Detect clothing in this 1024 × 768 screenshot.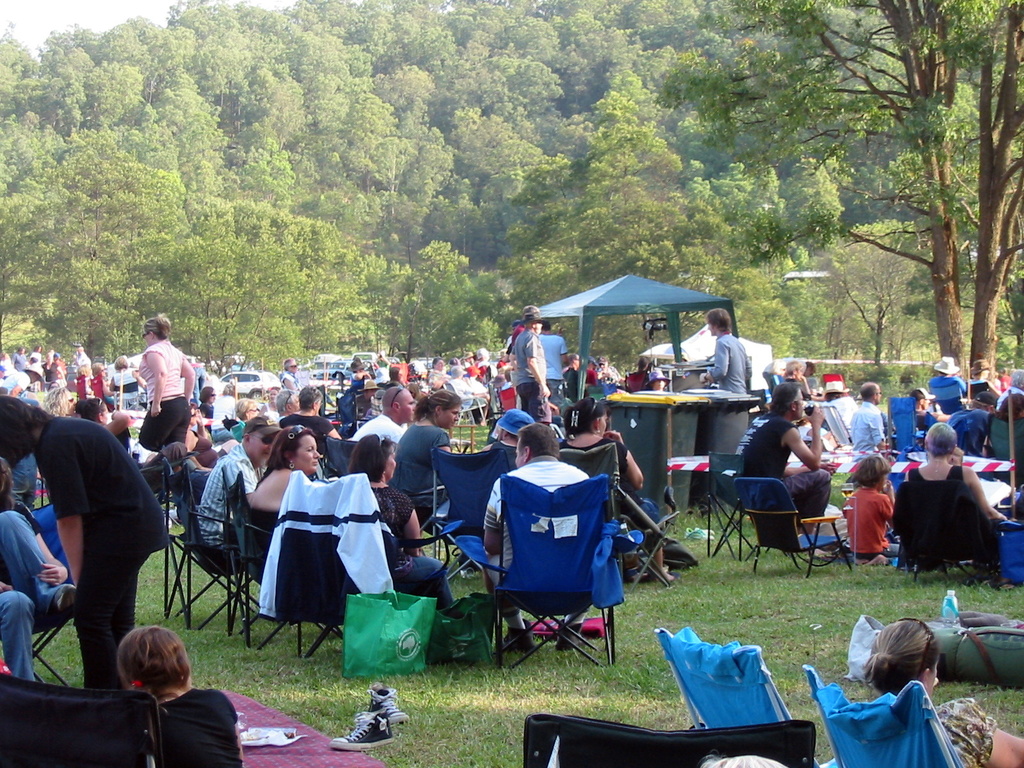
Detection: rect(361, 417, 412, 441).
